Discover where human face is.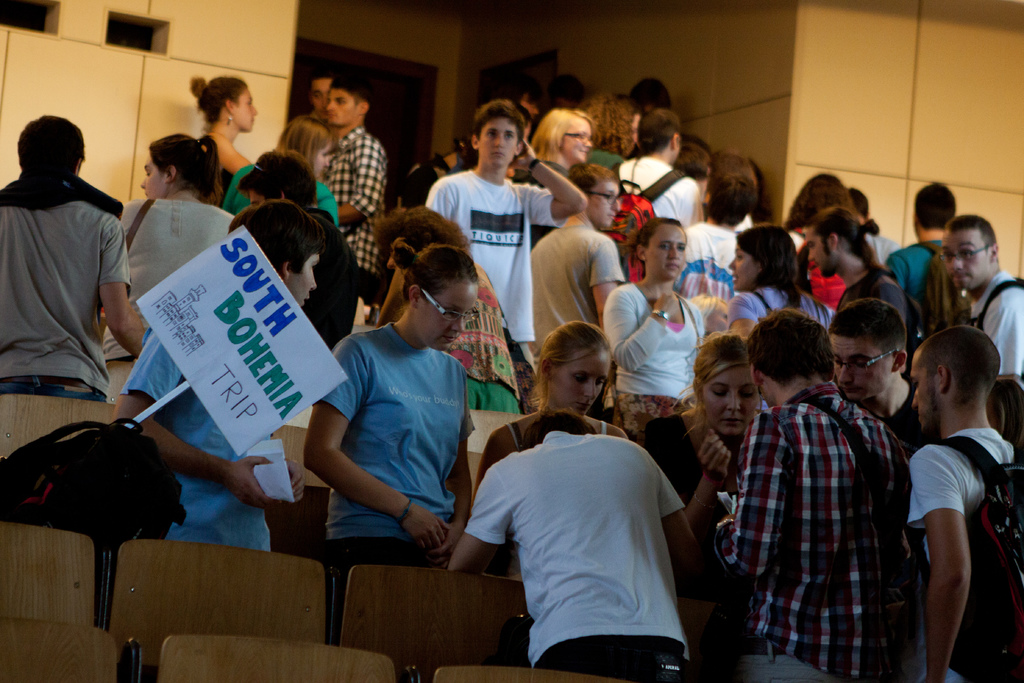
Discovered at region(422, 288, 465, 339).
